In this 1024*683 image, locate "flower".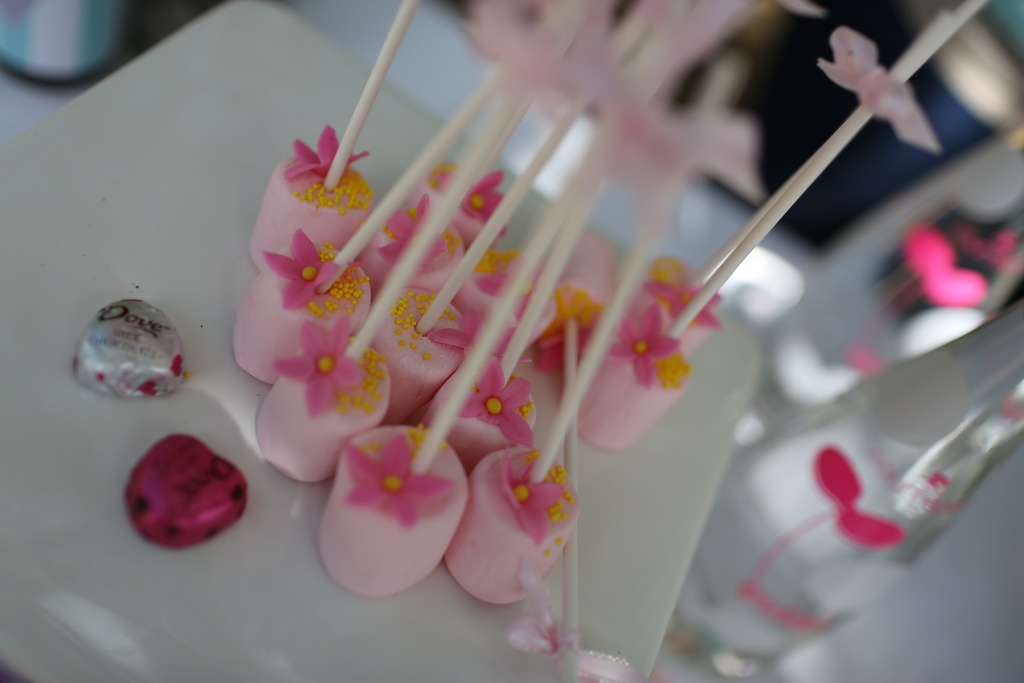
Bounding box: pyautogui.locateOnScreen(600, 308, 685, 383).
